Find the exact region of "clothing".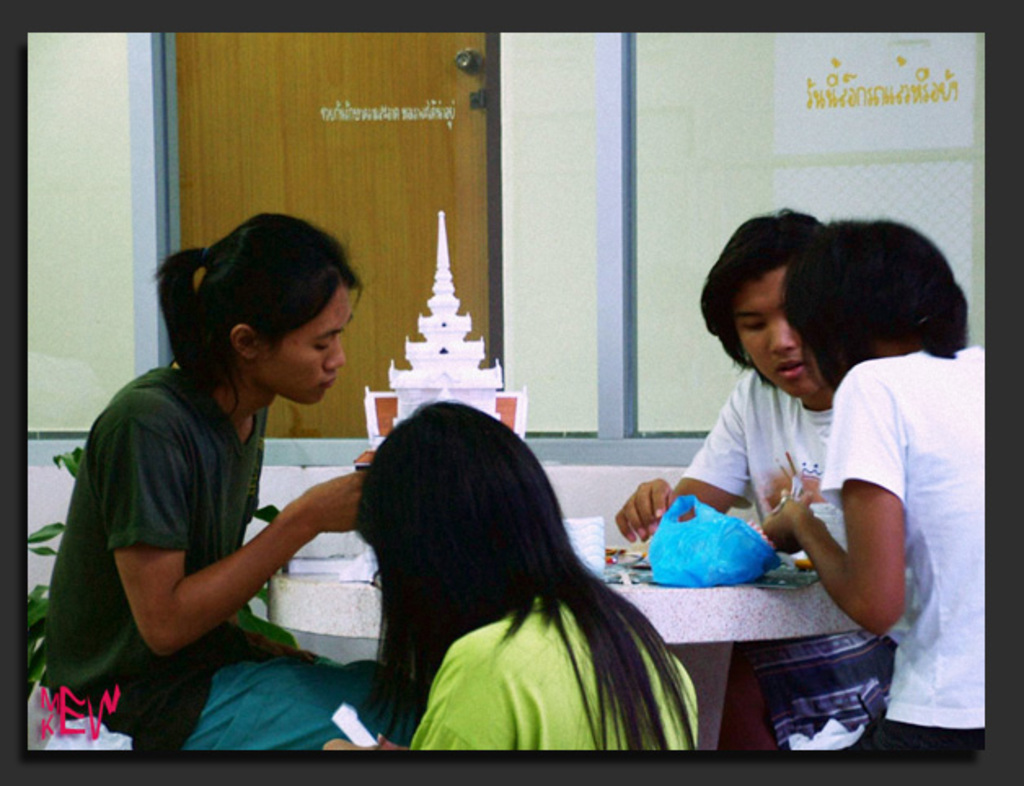
Exact region: region(688, 360, 894, 753).
